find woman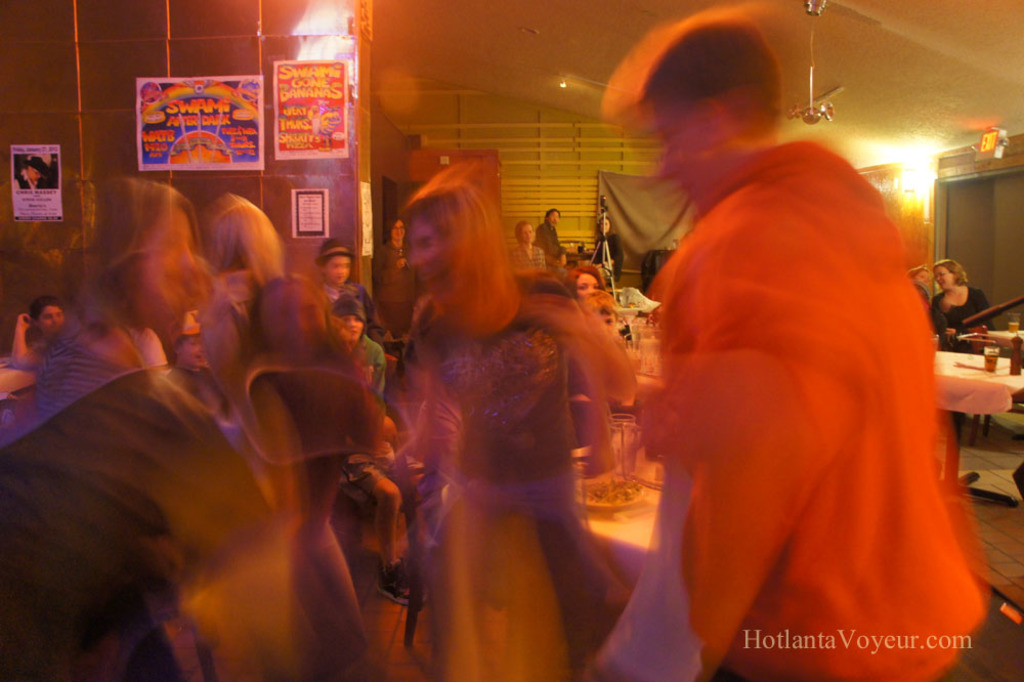
(left=310, top=236, right=371, bottom=309)
